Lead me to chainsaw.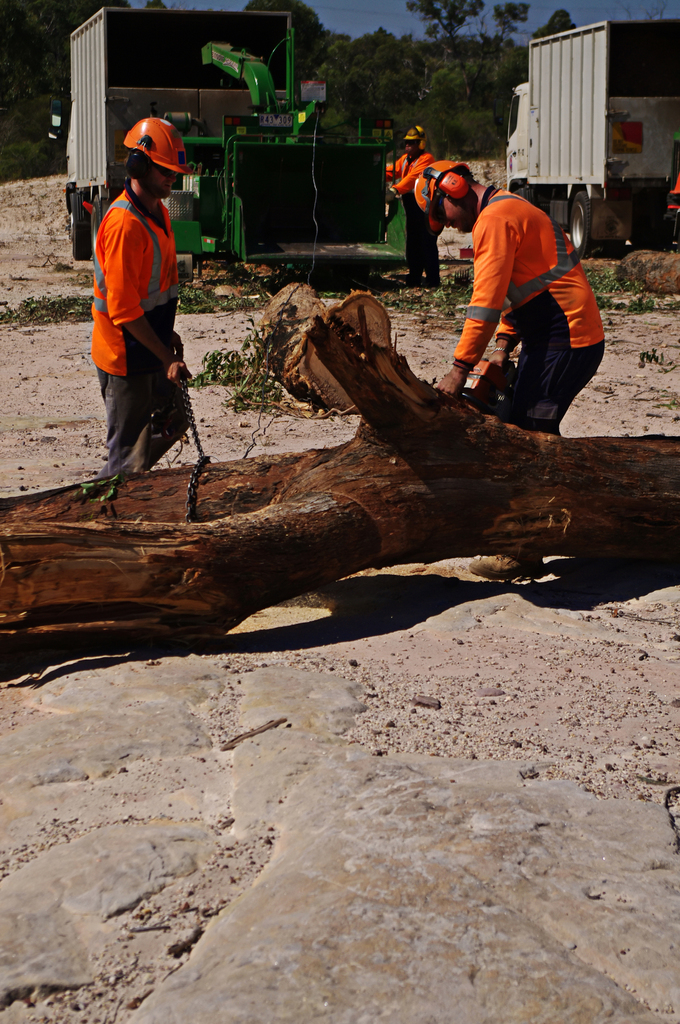
Lead to (462, 355, 512, 413).
